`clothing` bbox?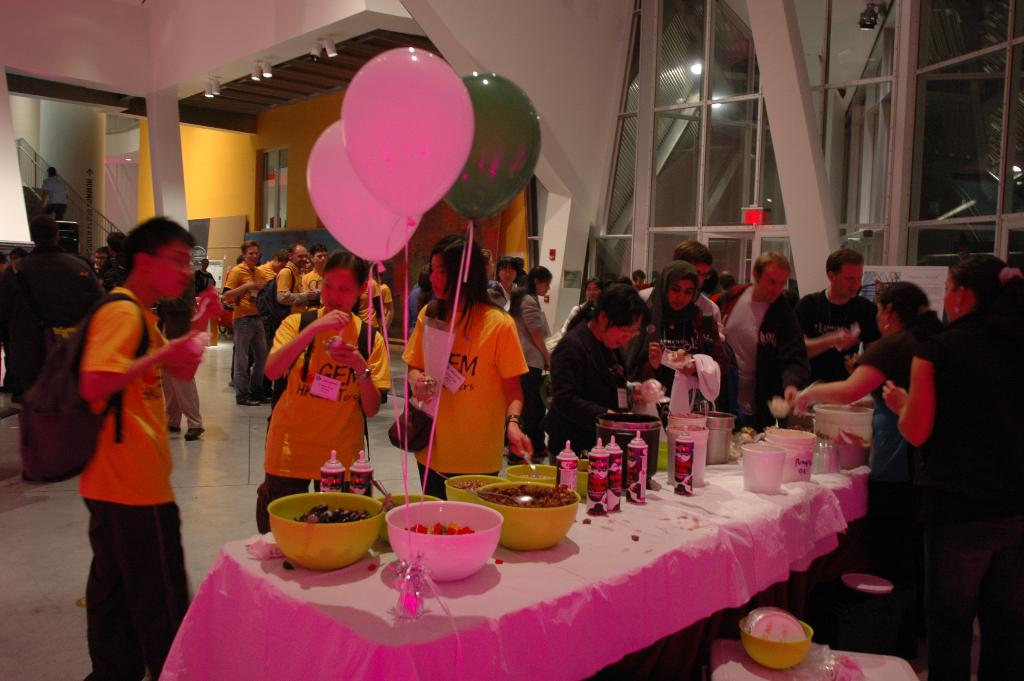
select_region(508, 293, 547, 447)
